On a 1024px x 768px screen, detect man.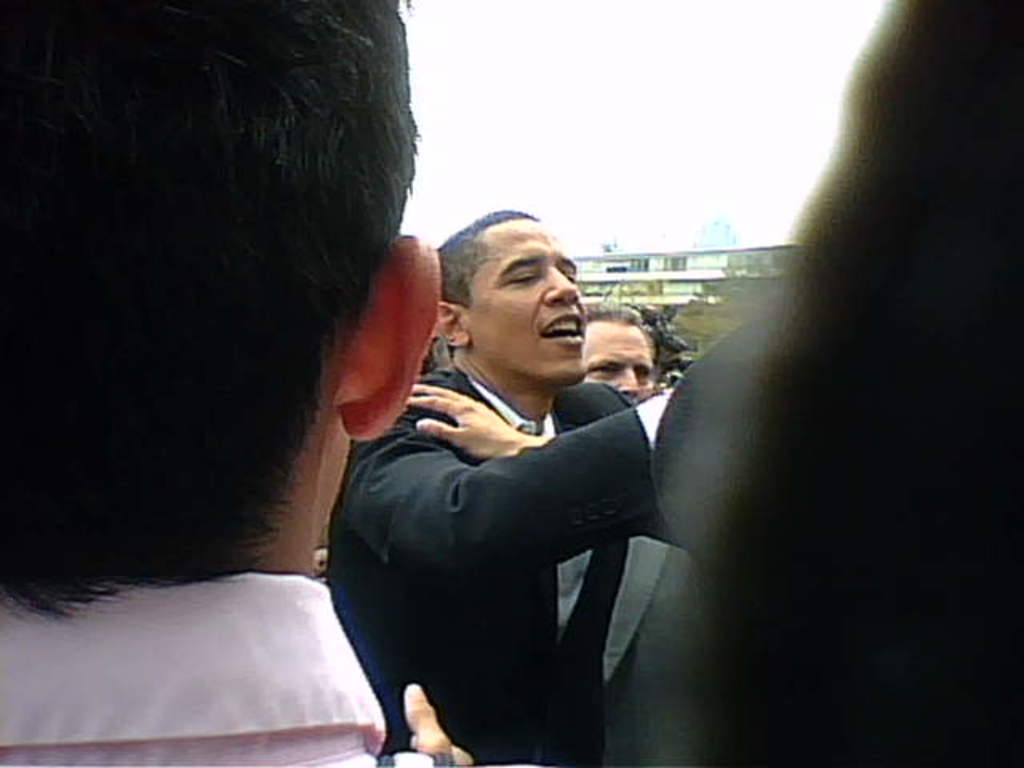
<bbox>291, 198, 691, 758</bbox>.
